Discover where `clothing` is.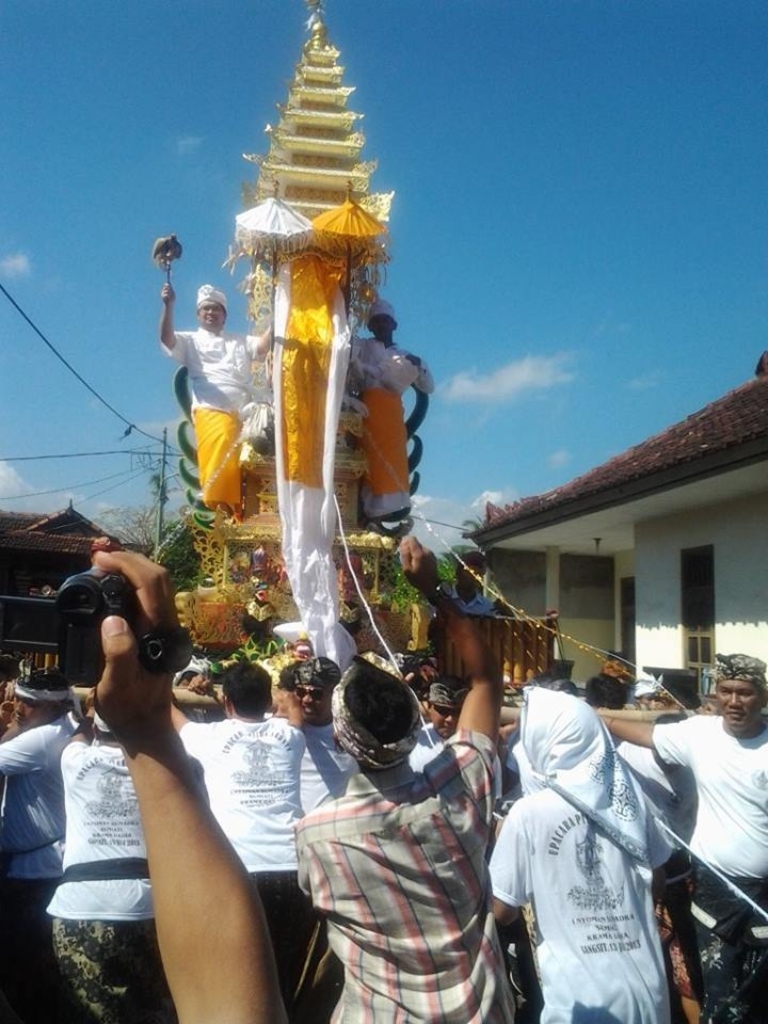
Discovered at [161,318,246,519].
